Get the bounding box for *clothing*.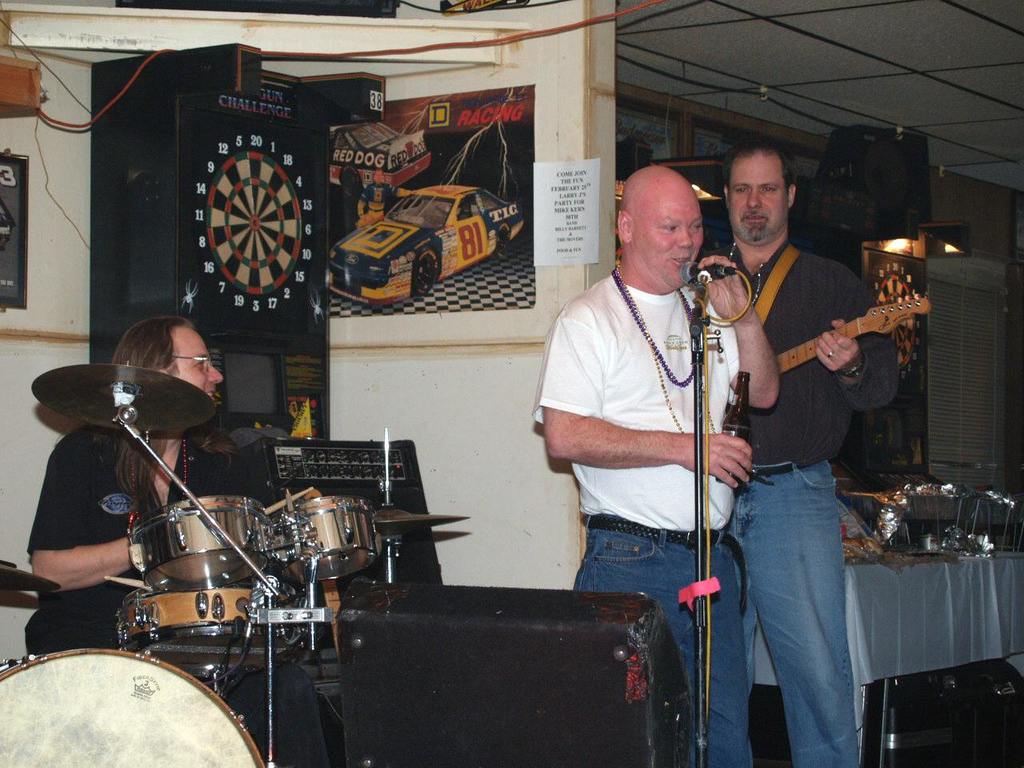
locate(726, 158, 790, 252).
